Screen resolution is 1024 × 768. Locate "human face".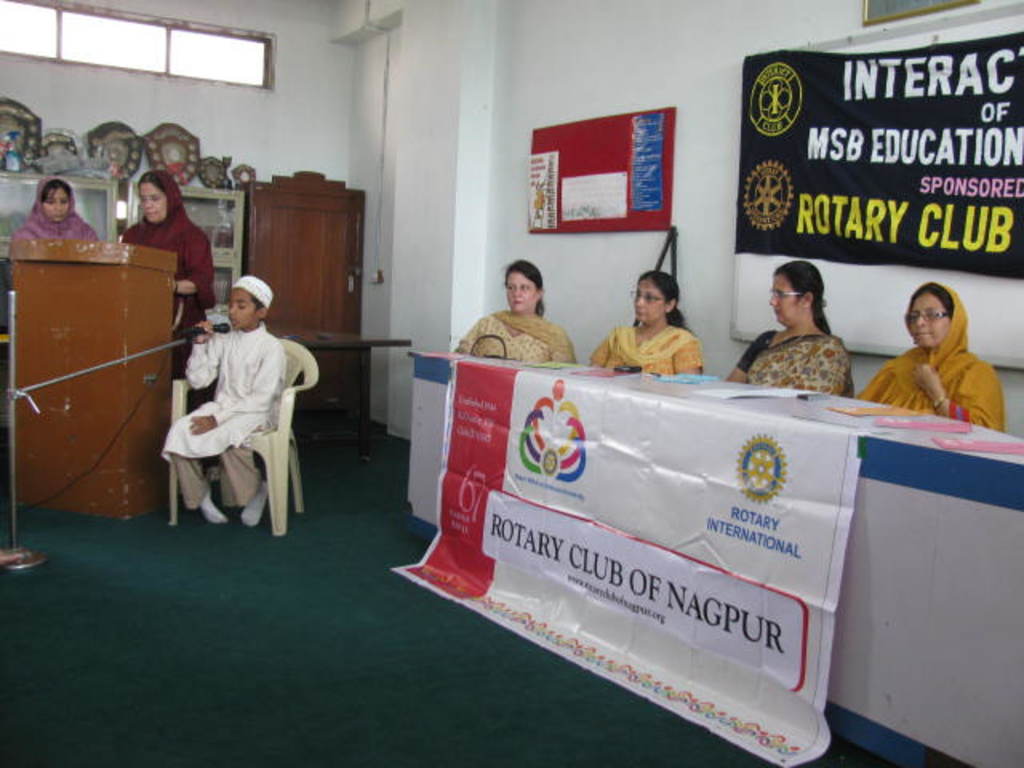
pyautogui.locateOnScreen(506, 274, 533, 312).
